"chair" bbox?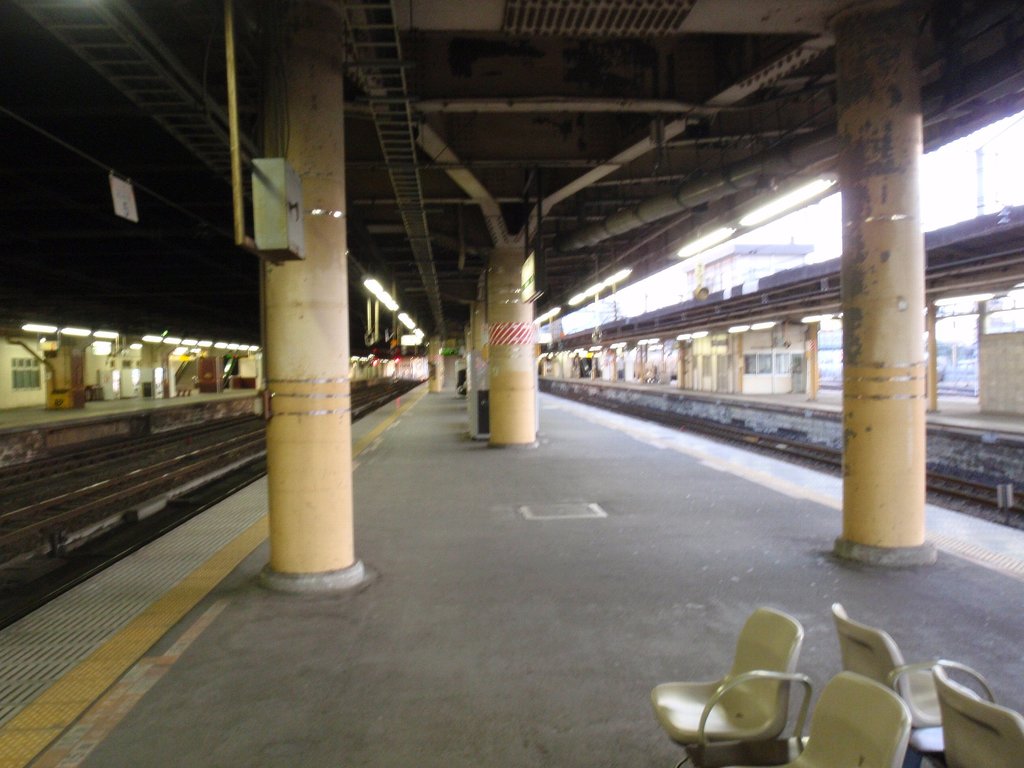
935/656/1023/767
